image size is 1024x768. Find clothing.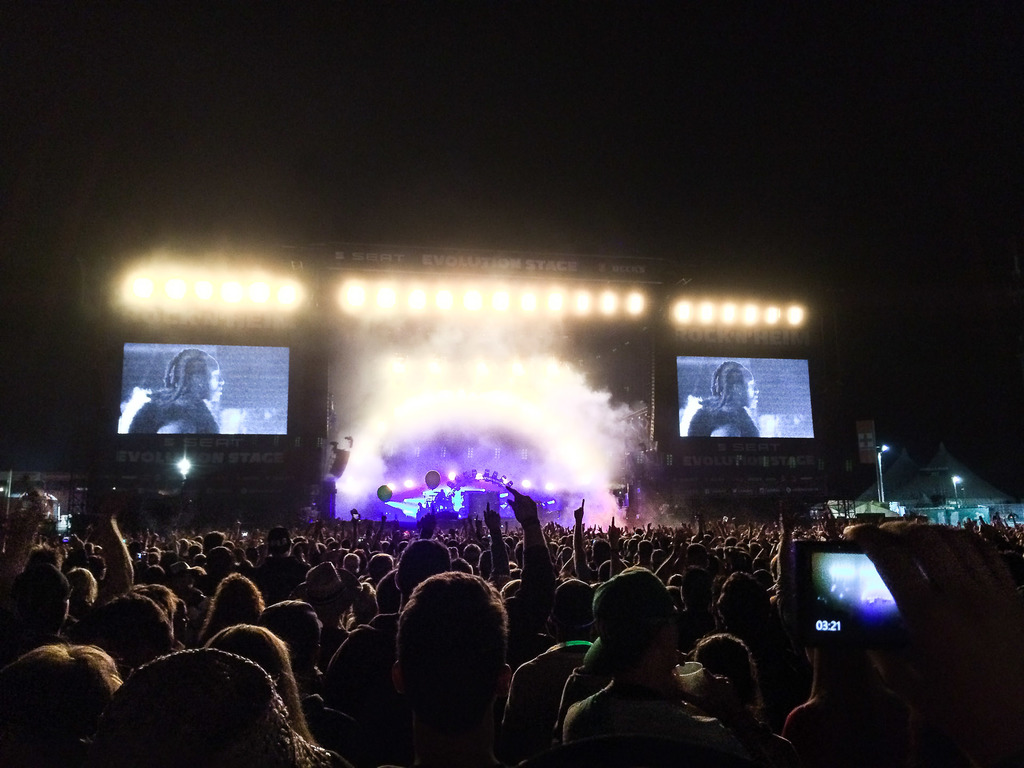
126/346/218/437.
